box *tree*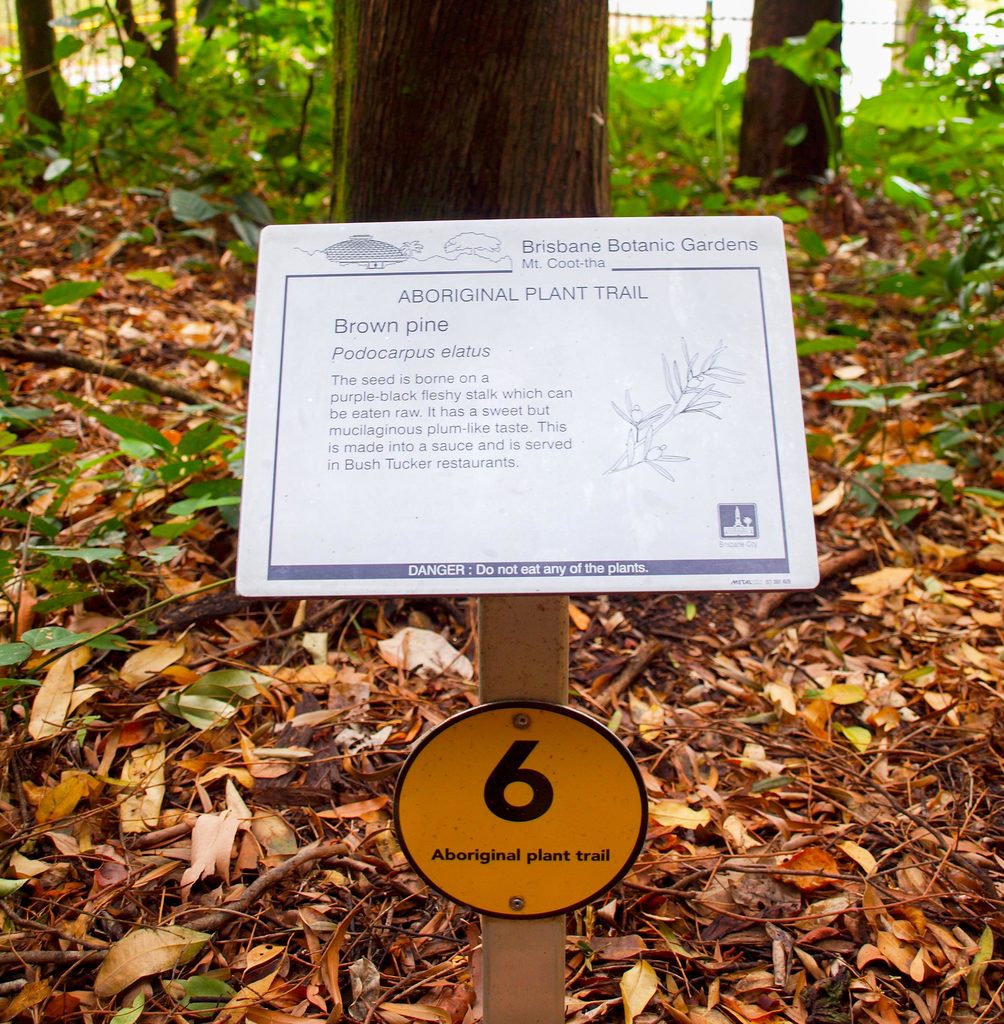
rect(331, 0, 613, 214)
